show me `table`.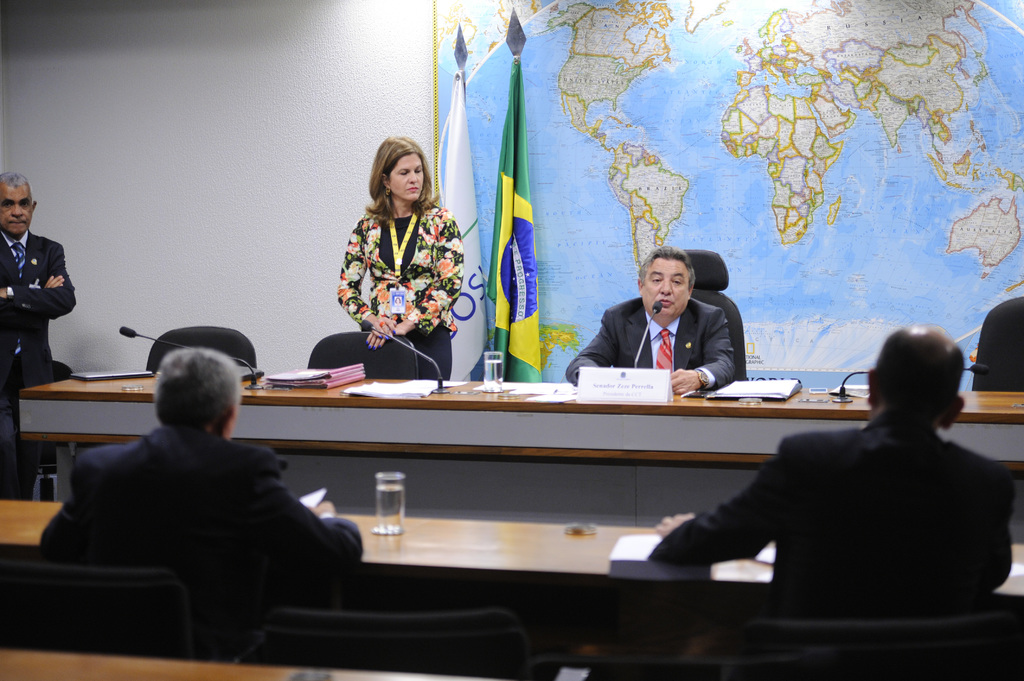
`table` is here: BBox(0, 504, 1023, 586).
